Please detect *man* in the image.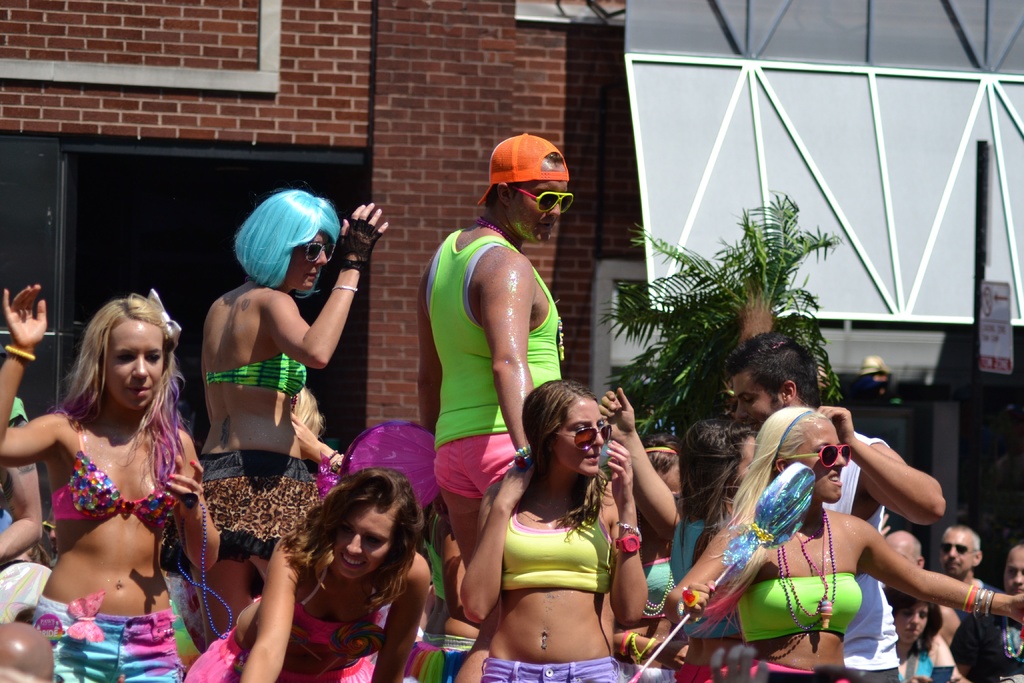
{"x1": 413, "y1": 131, "x2": 592, "y2": 593}.
